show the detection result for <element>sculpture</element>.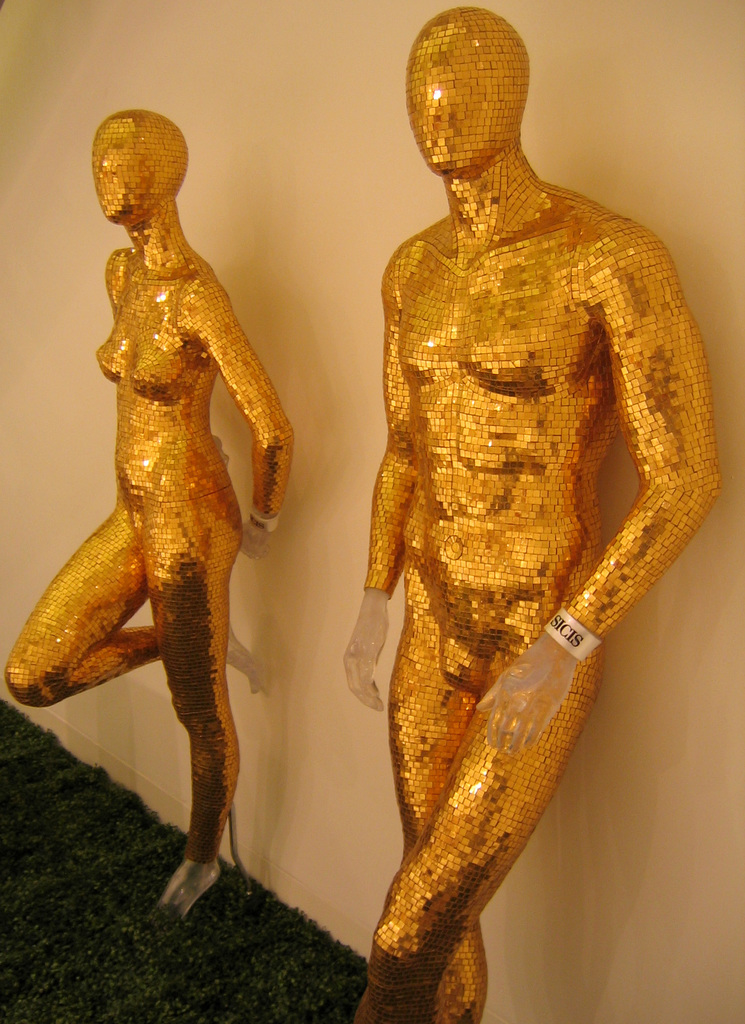
<box>29,101,292,932</box>.
